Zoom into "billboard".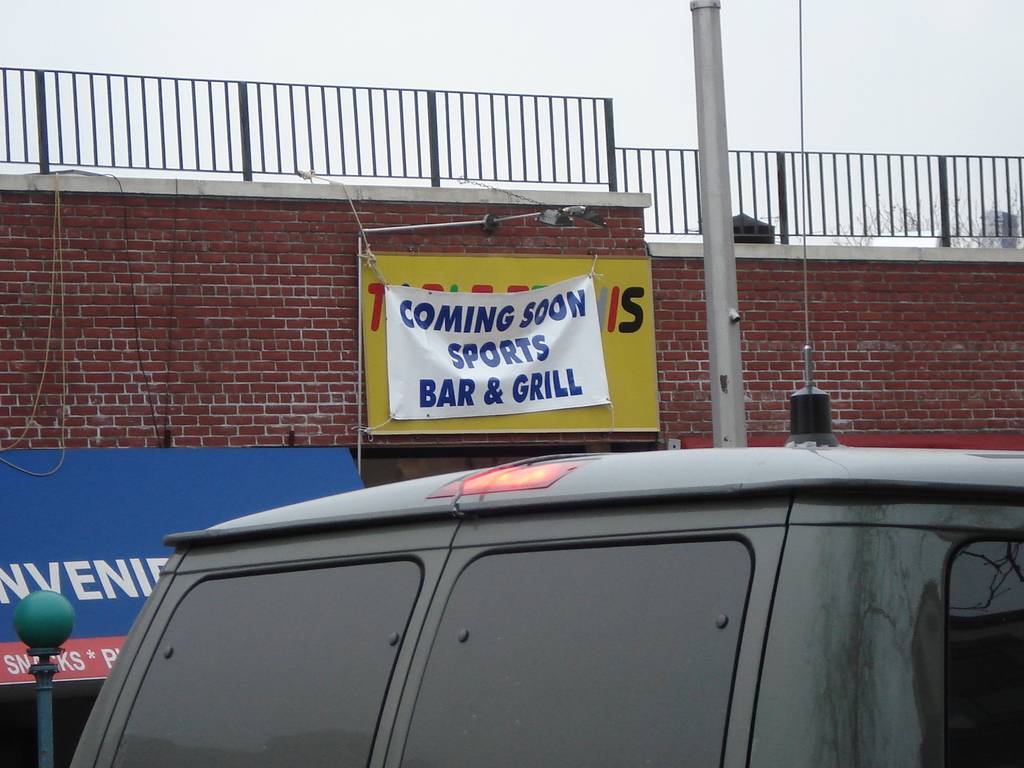
Zoom target: BBox(364, 246, 662, 438).
